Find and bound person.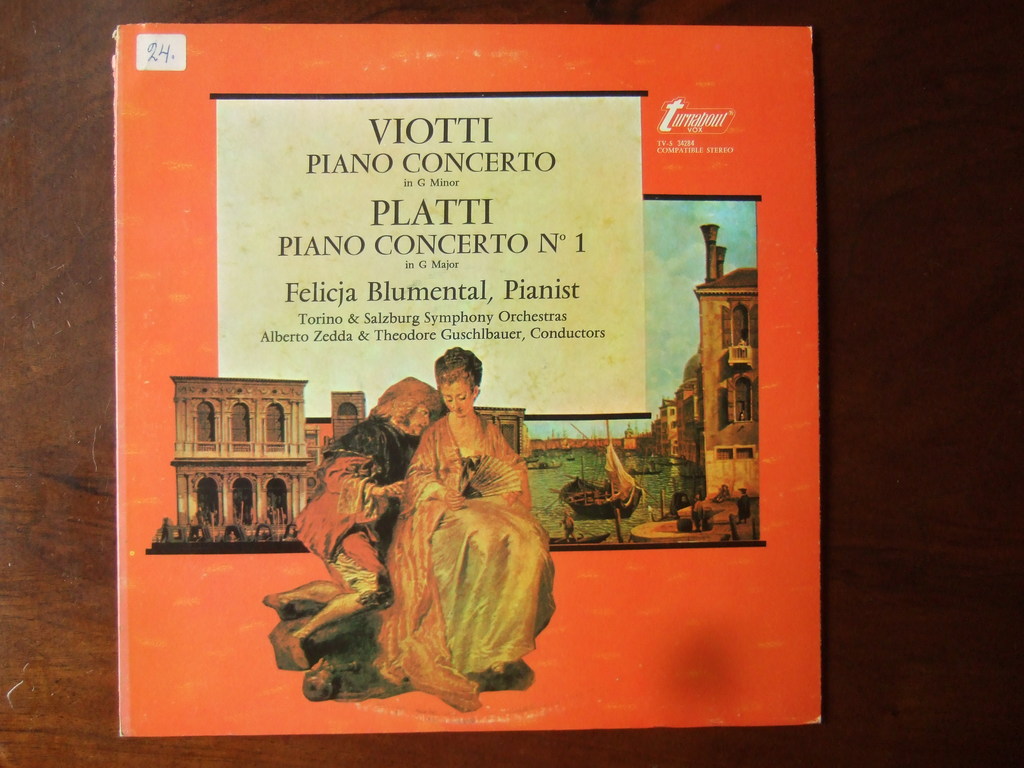
Bound: <box>266,506,275,522</box>.
